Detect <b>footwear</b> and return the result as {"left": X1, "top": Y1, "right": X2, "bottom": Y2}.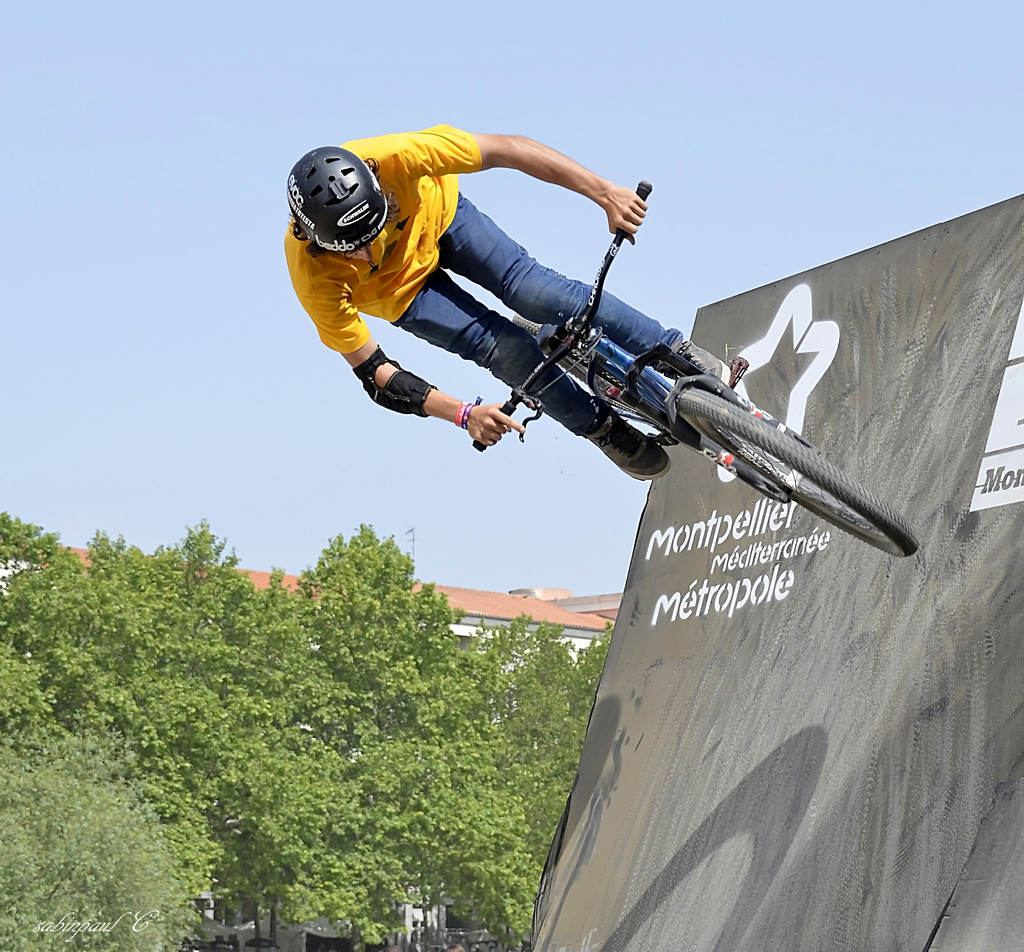
{"left": 668, "top": 339, "right": 732, "bottom": 386}.
